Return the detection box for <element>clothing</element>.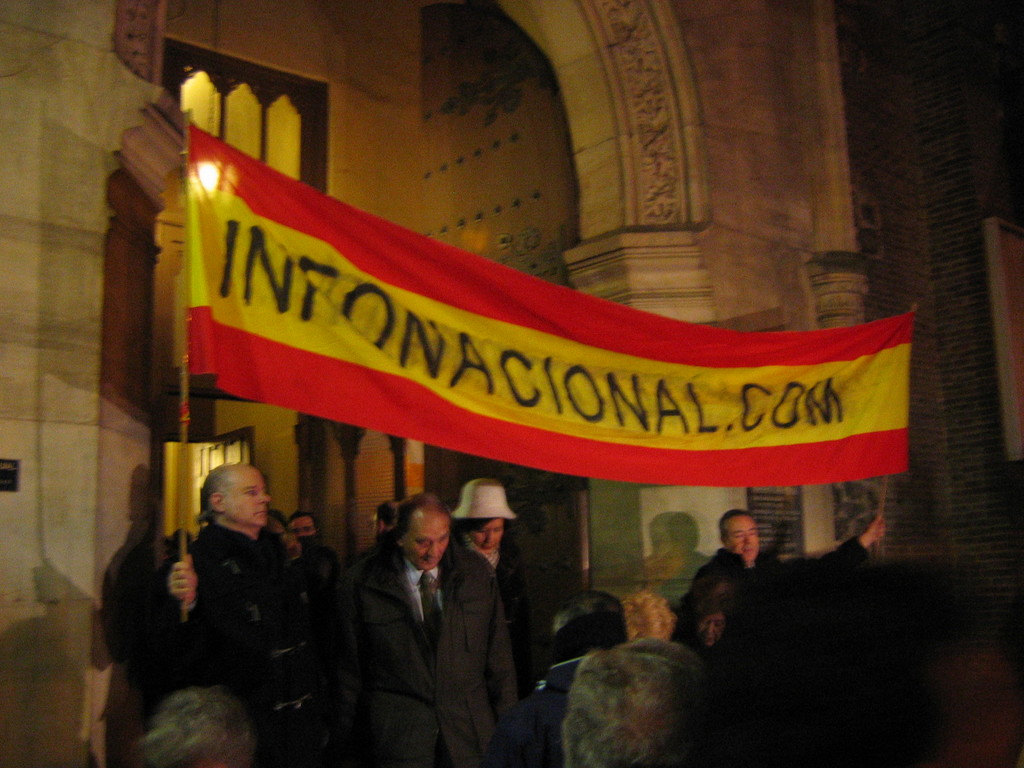
[678, 544, 768, 666].
